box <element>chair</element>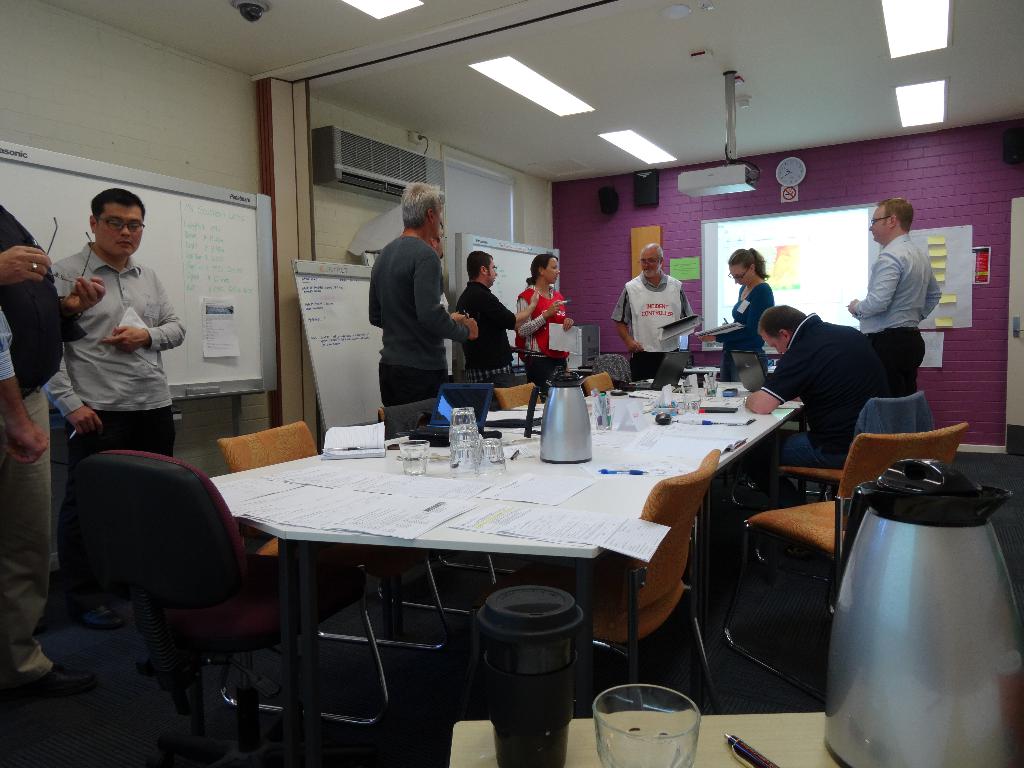
l=765, t=382, r=933, b=511
